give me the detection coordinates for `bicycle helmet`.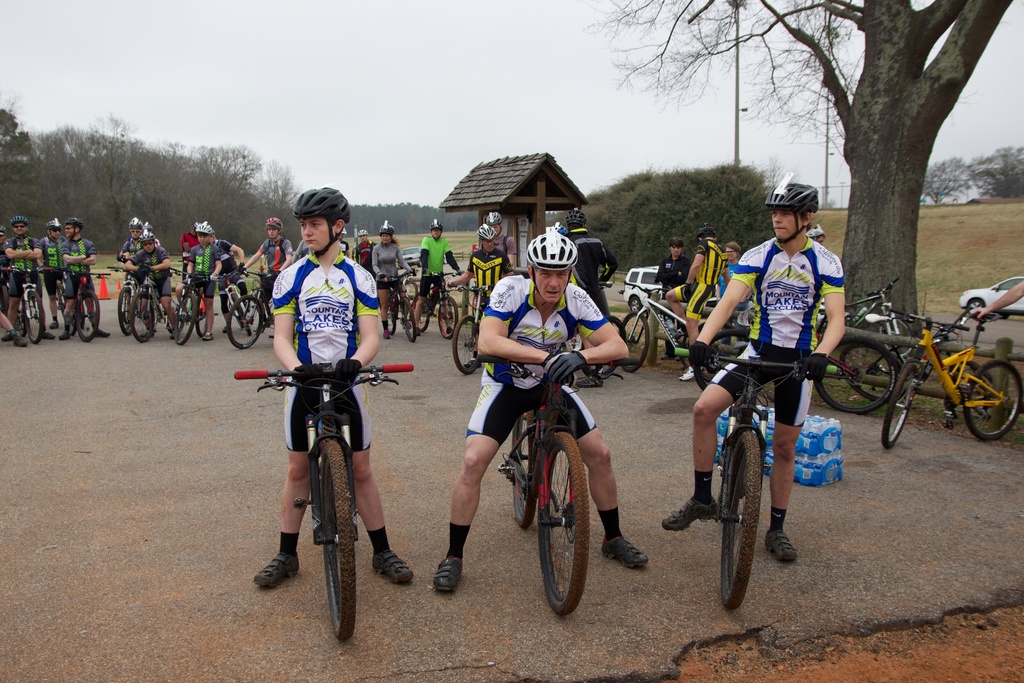
crop(566, 210, 584, 227).
